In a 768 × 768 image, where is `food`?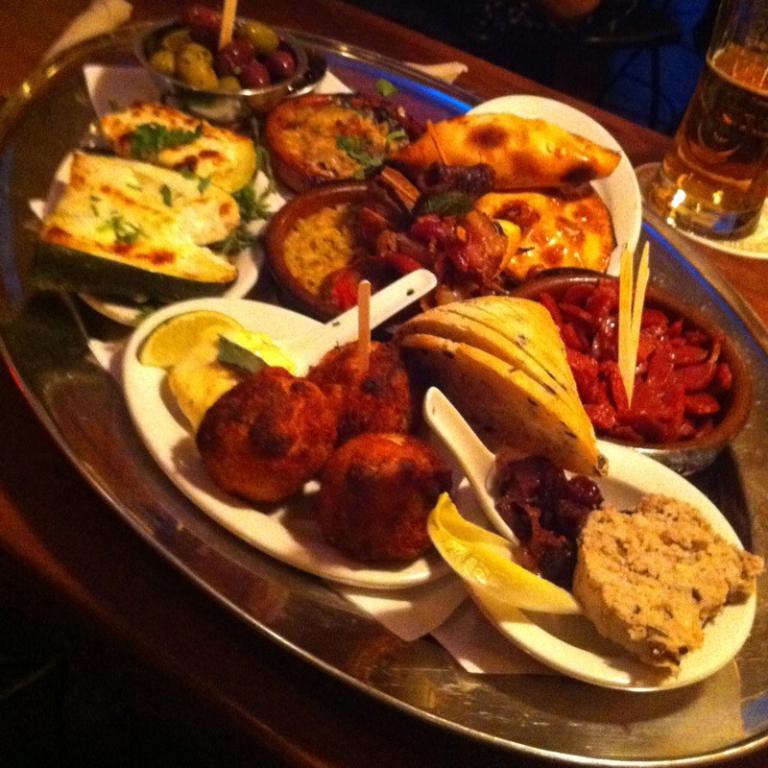
box=[163, 354, 238, 428].
